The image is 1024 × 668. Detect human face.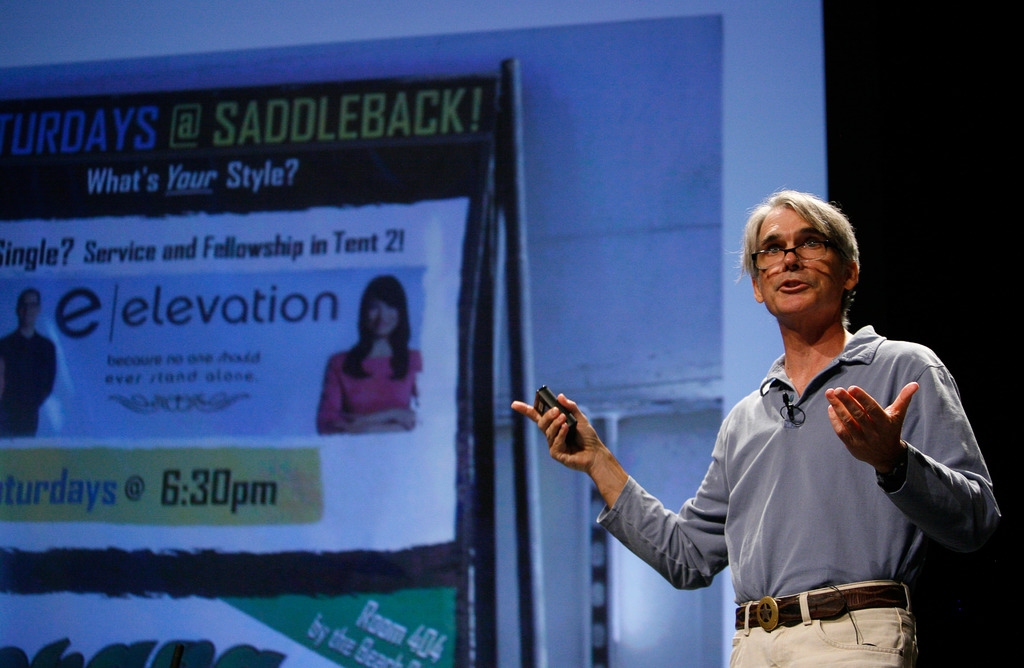
Detection: {"x1": 757, "y1": 209, "x2": 845, "y2": 322}.
